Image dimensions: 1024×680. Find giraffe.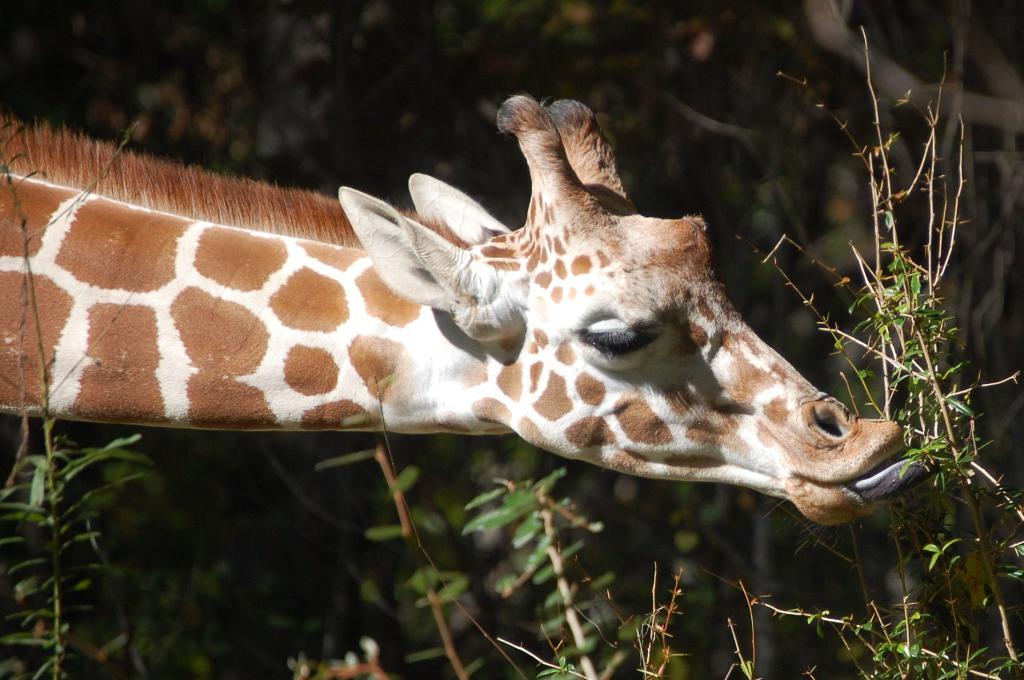
crop(23, 93, 941, 552).
